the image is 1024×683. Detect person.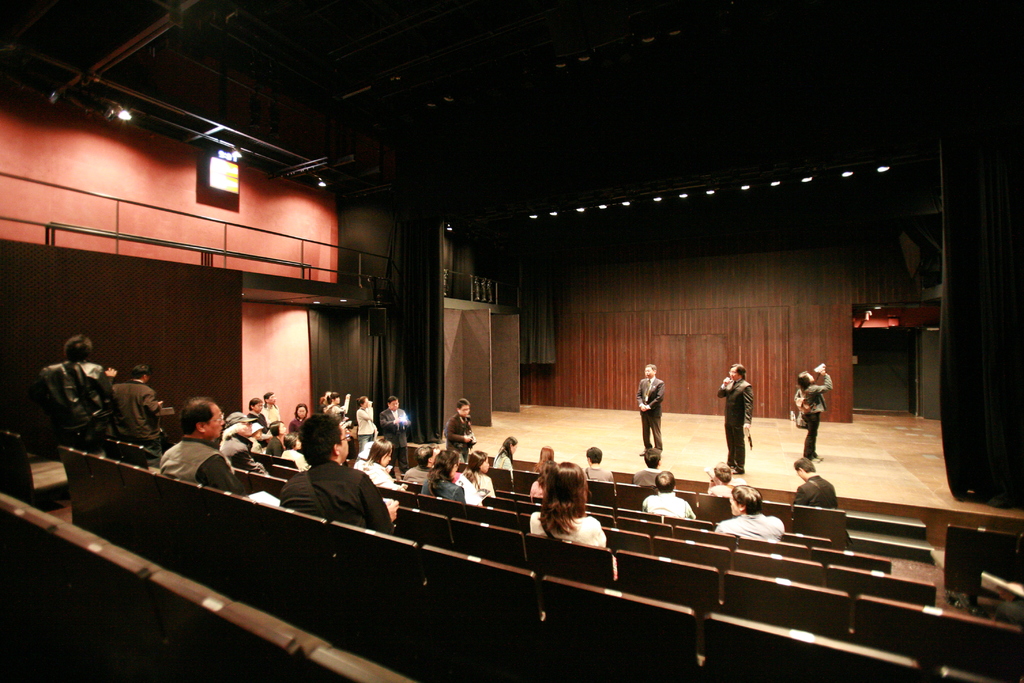
Detection: crop(797, 364, 829, 454).
